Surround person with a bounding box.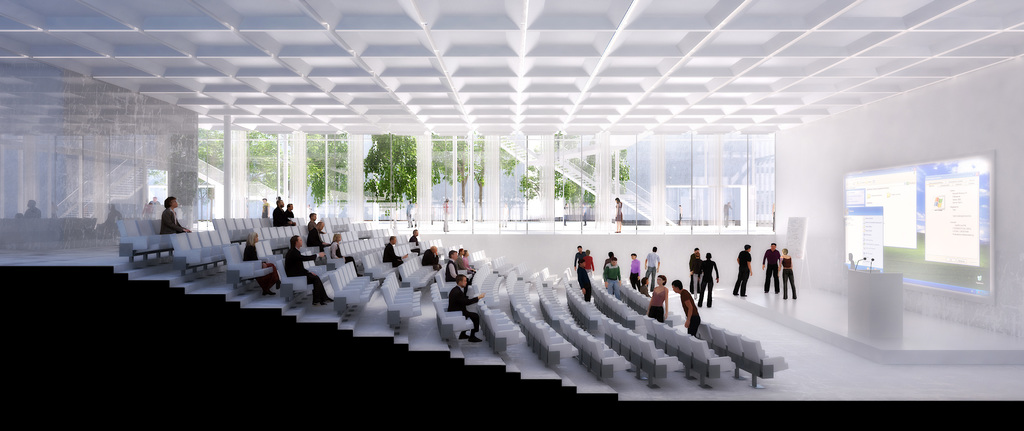
285 205 294 215.
